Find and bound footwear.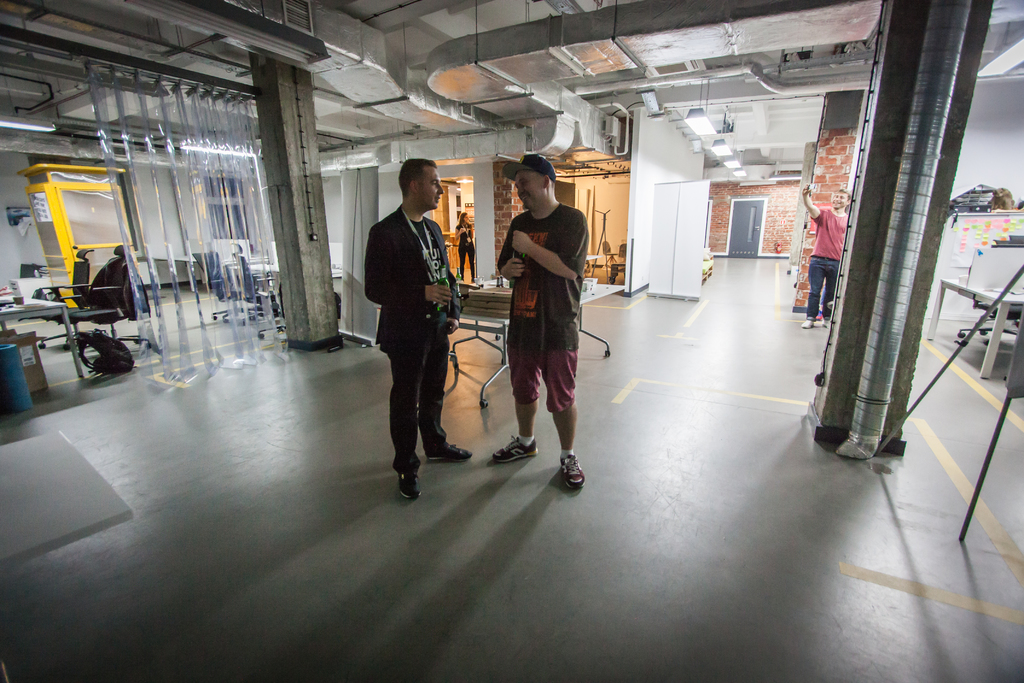
Bound: select_region(559, 457, 588, 486).
